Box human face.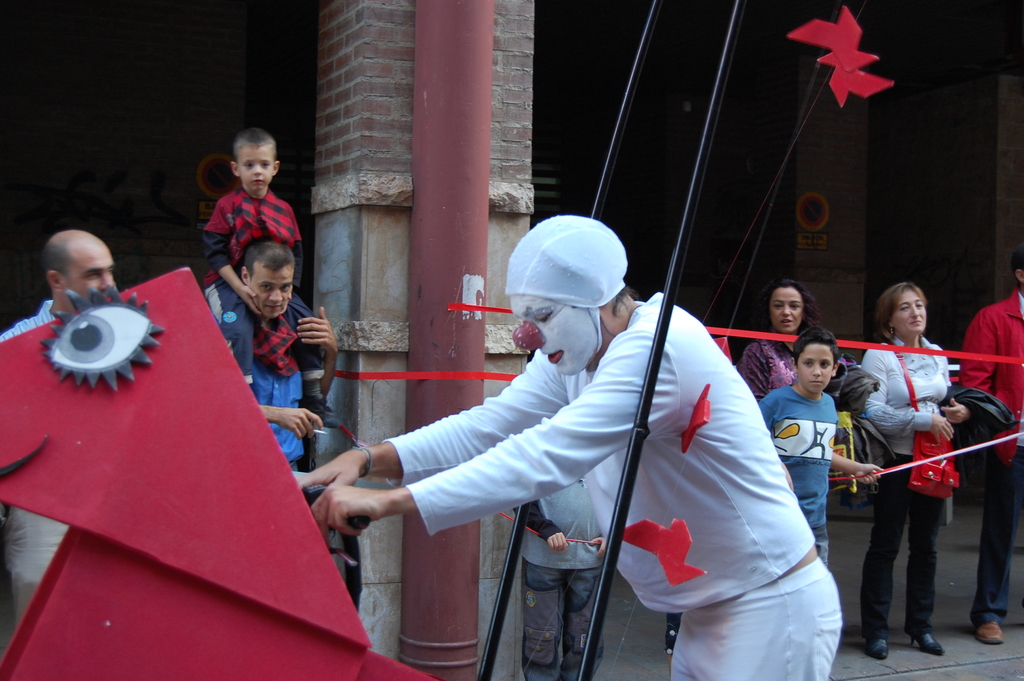
250,261,292,320.
